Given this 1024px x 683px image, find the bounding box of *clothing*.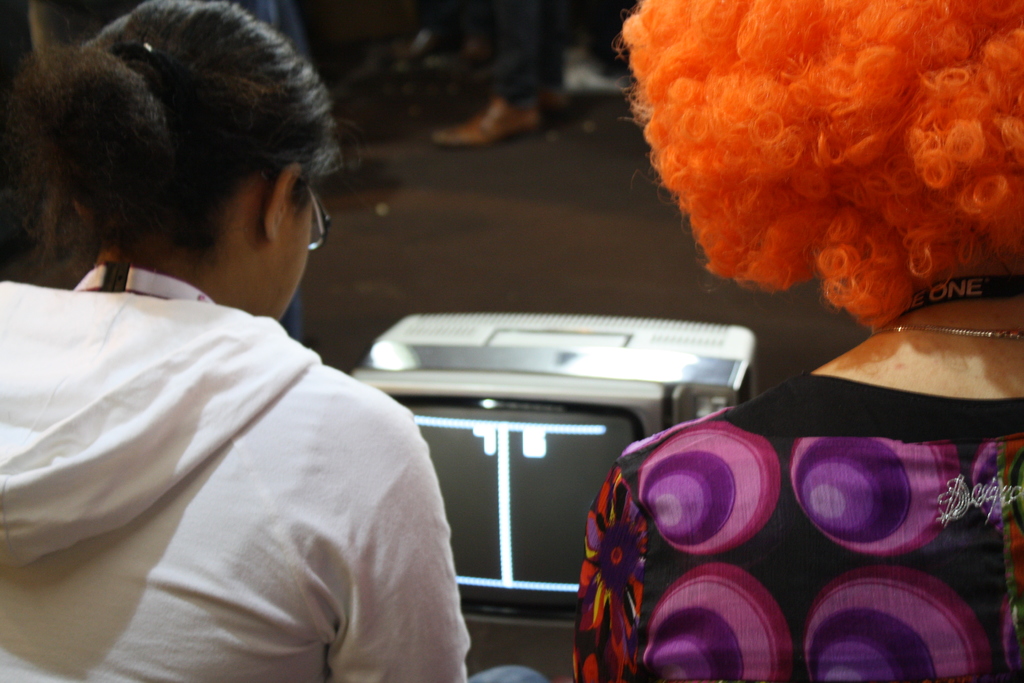
box=[570, 370, 1023, 682].
